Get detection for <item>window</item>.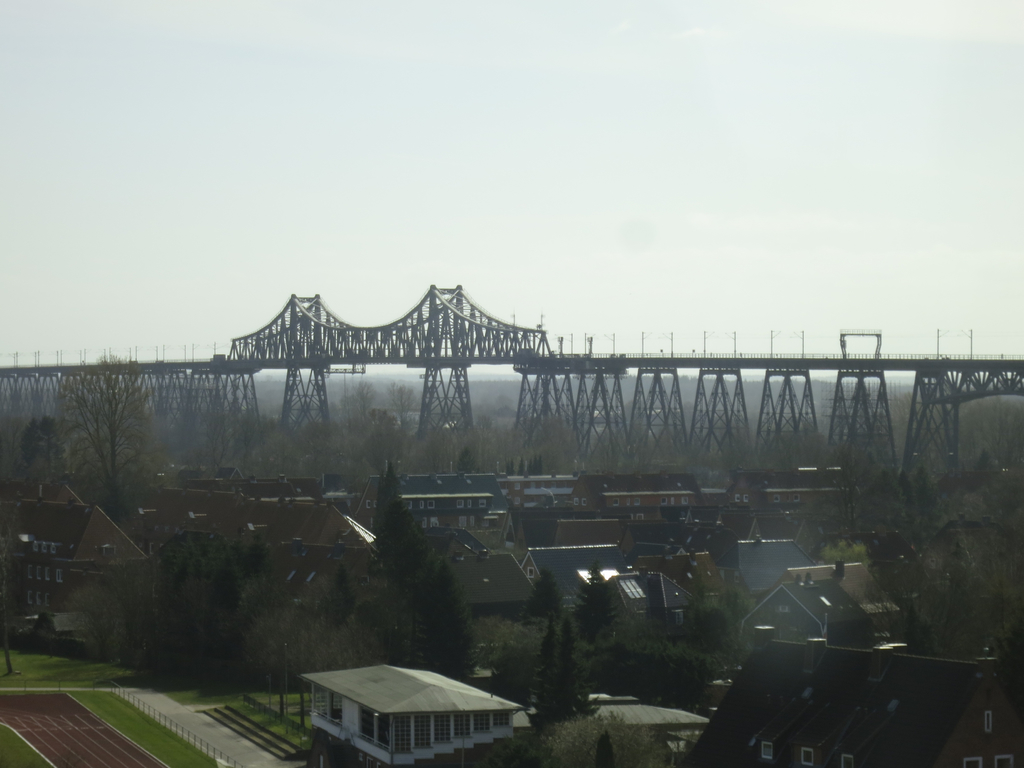
Detection: 573:497:589:506.
